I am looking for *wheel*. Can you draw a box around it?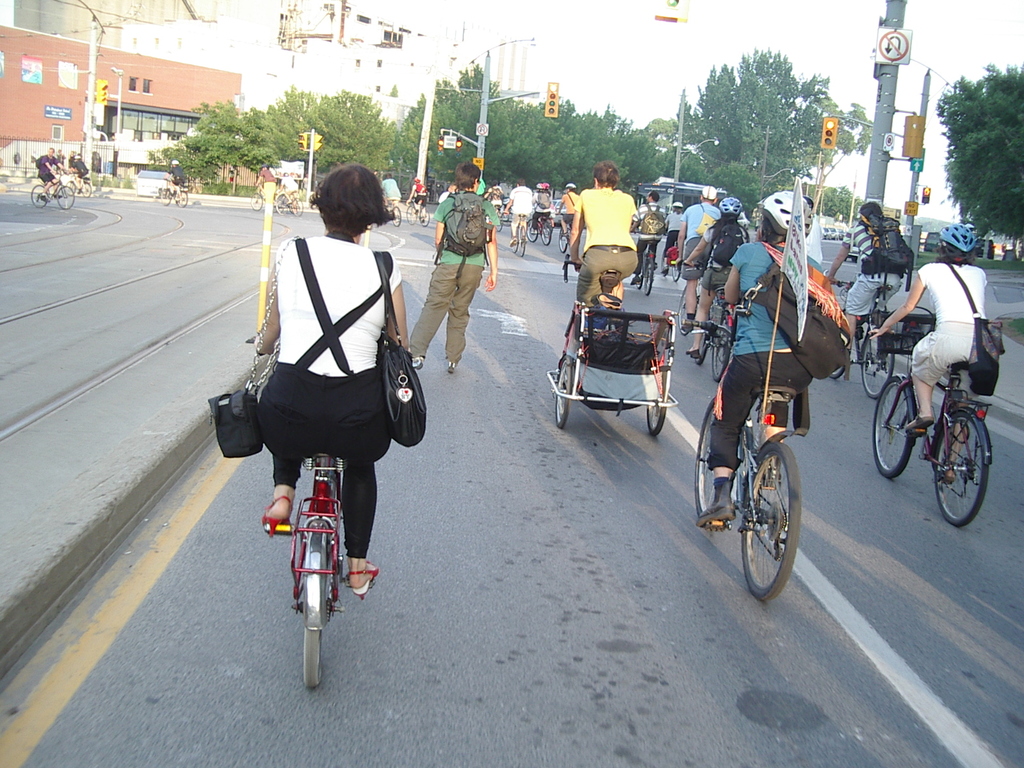
Sure, the bounding box is box=[418, 209, 428, 225].
